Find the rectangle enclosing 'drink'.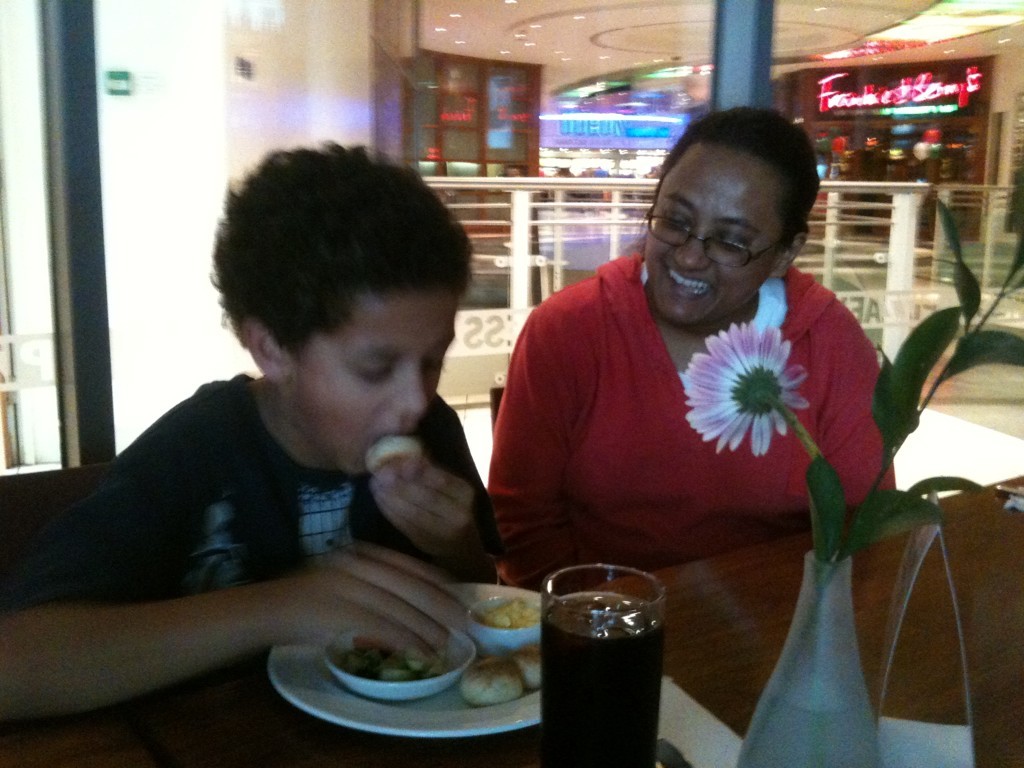
(539, 562, 671, 766).
